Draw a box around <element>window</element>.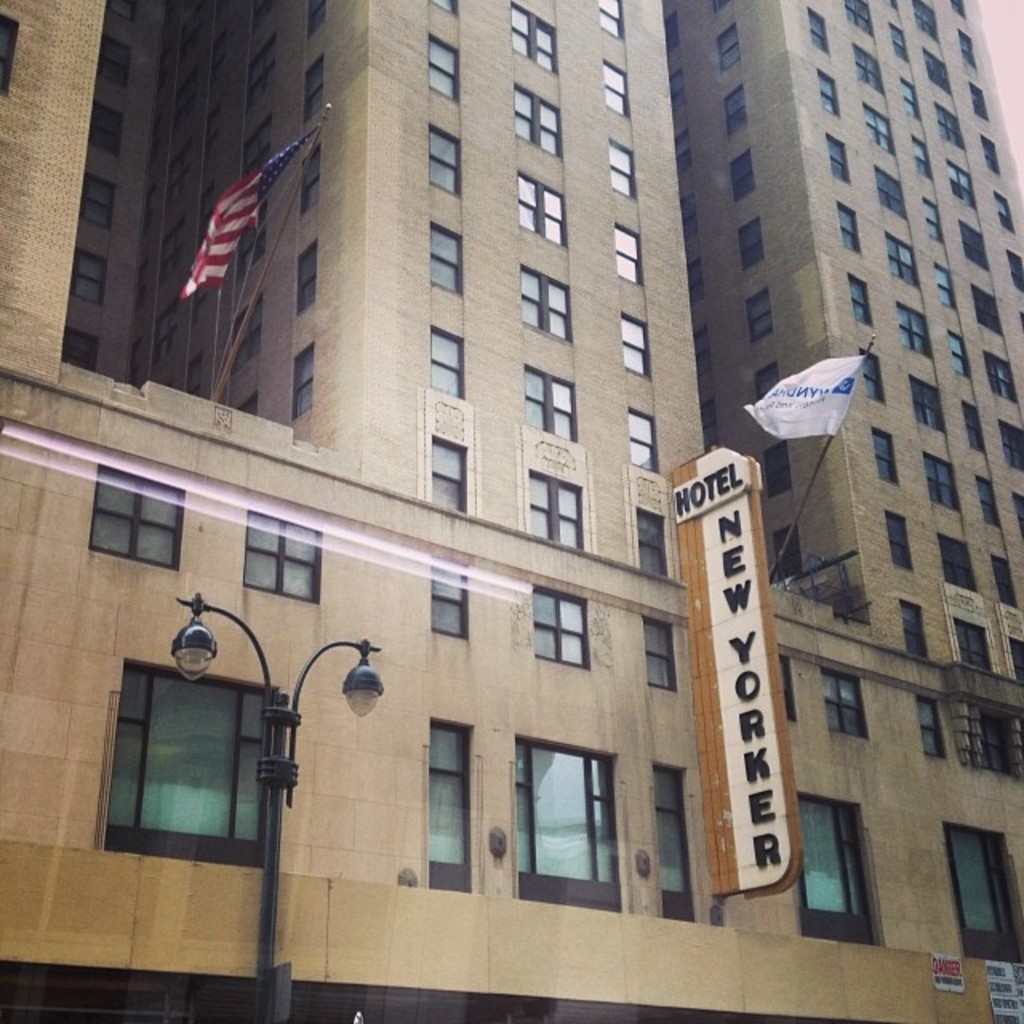
locate(973, 477, 998, 526).
